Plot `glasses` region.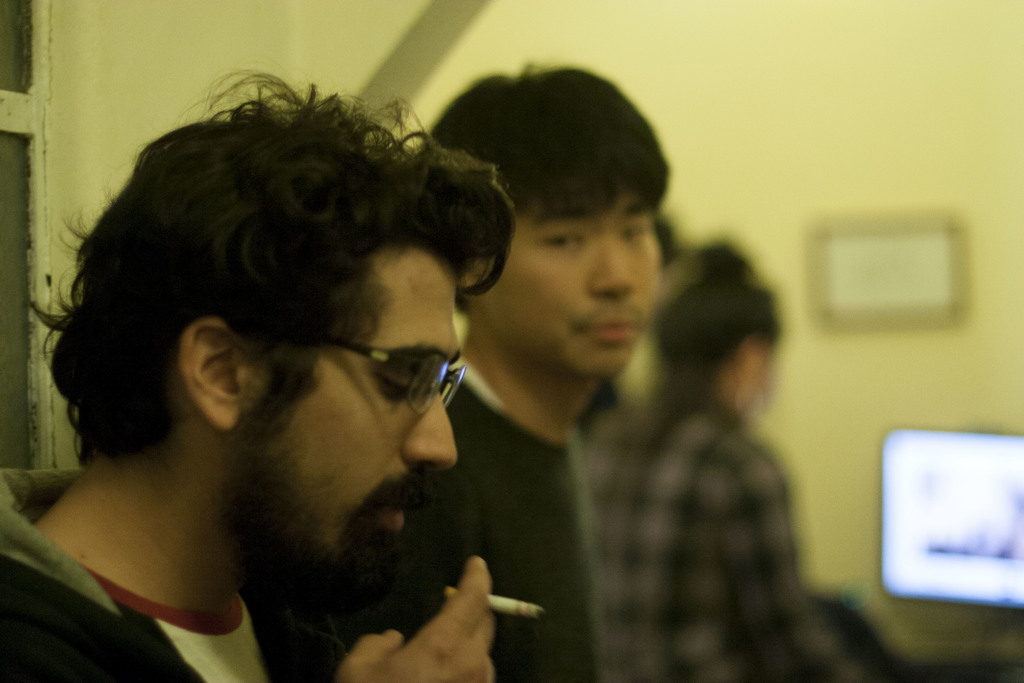
Plotted at detection(315, 340, 470, 416).
